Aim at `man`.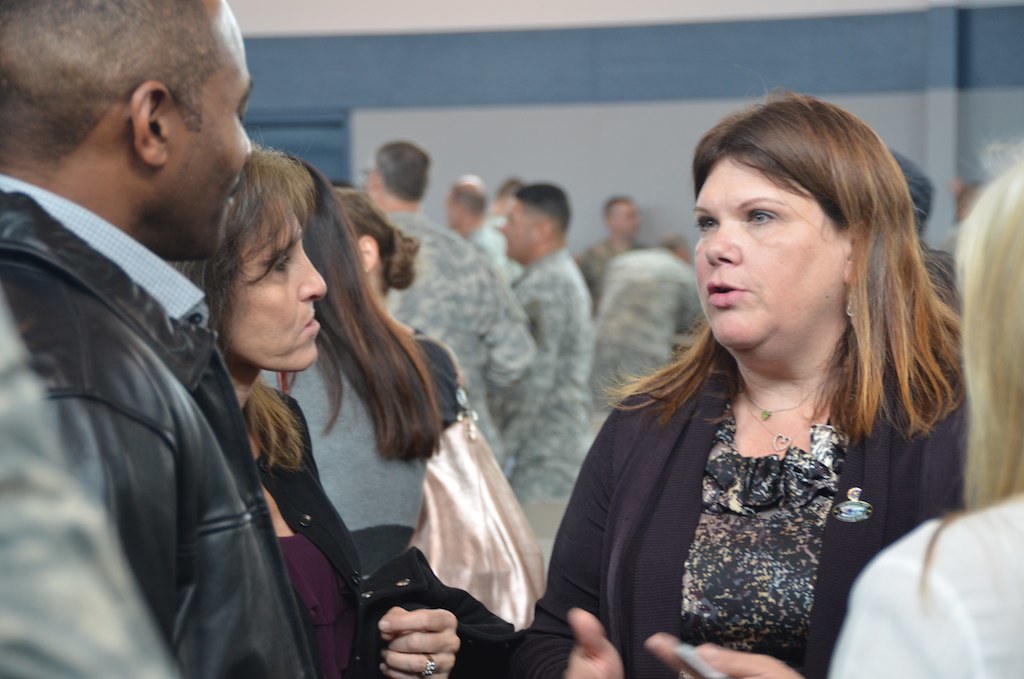
Aimed at <box>0,10,304,671</box>.
